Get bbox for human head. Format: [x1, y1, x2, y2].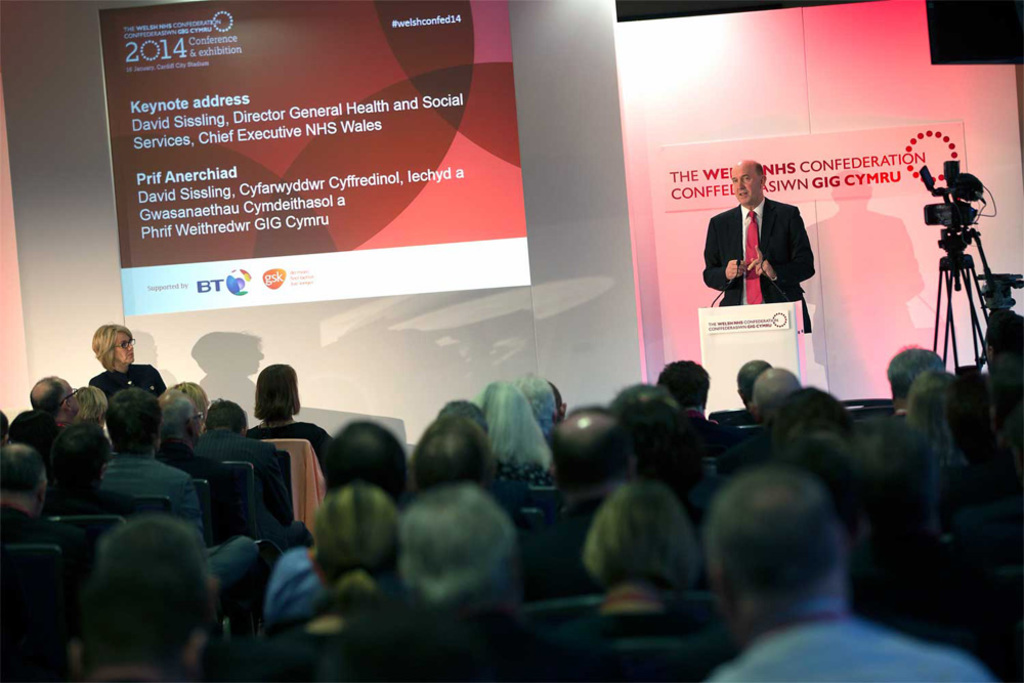
[887, 345, 944, 404].
